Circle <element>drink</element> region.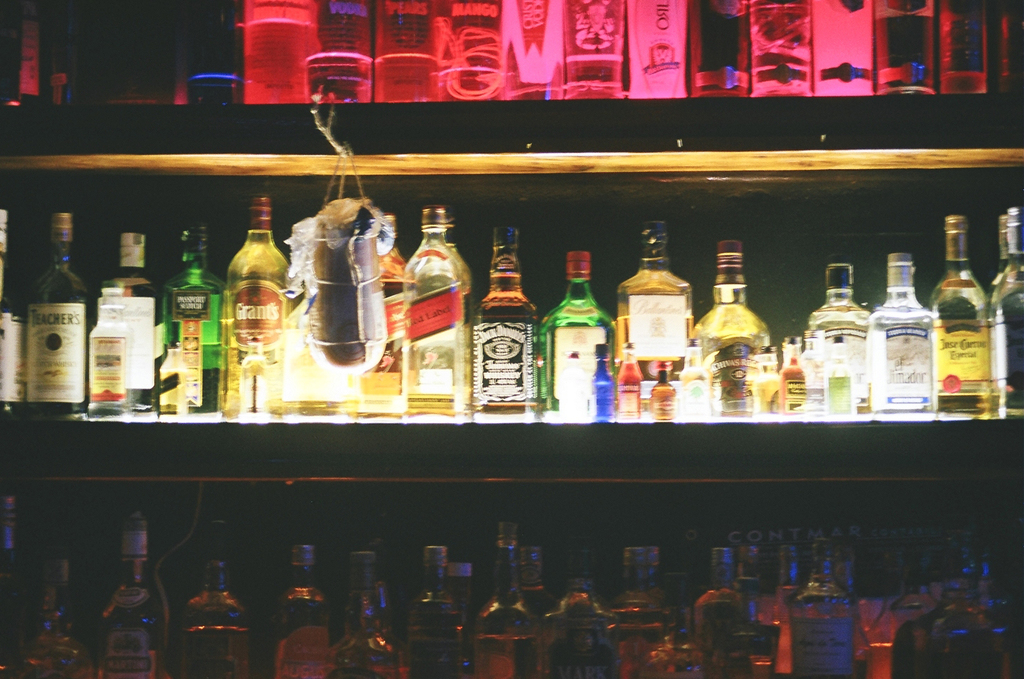
Region: x1=751, y1=0, x2=815, y2=94.
